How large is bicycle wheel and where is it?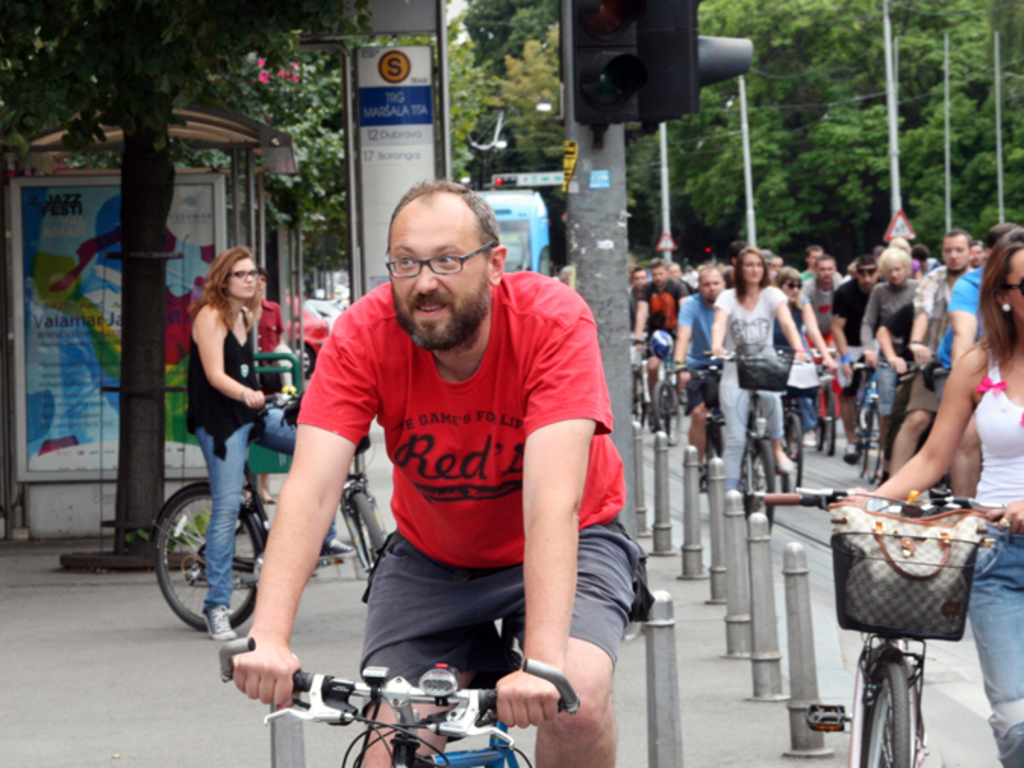
Bounding box: box=[654, 380, 688, 447].
